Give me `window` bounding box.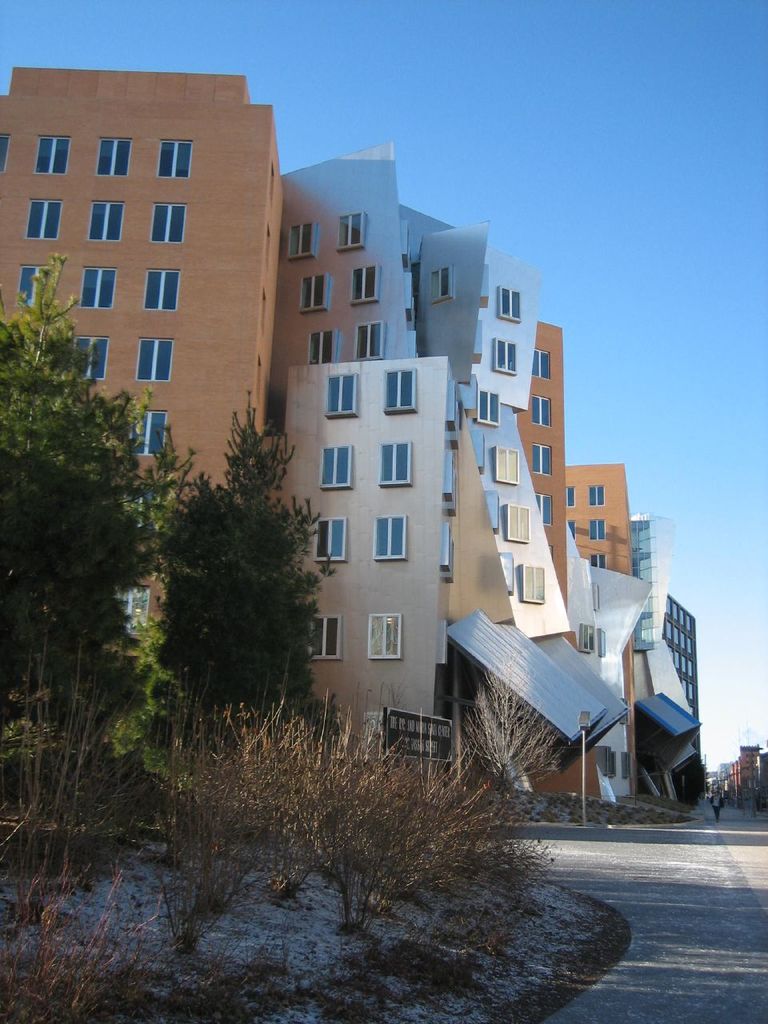
x1=309 y1=618 x2=339 y2=658.
